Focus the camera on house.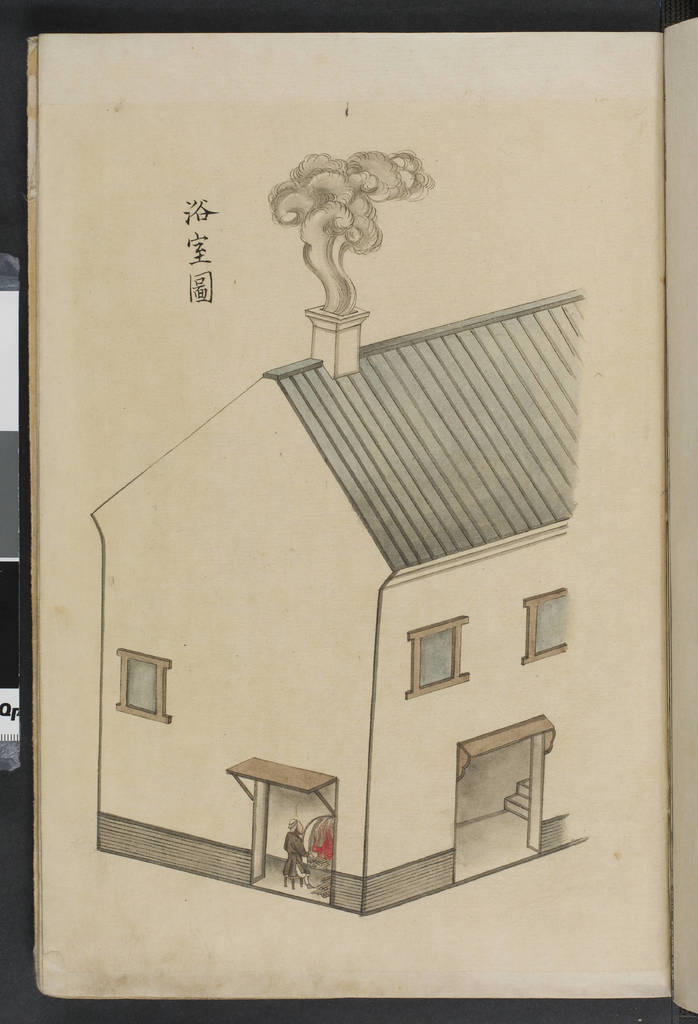
Focus region: bbox=[87, 282, 588, 916].
